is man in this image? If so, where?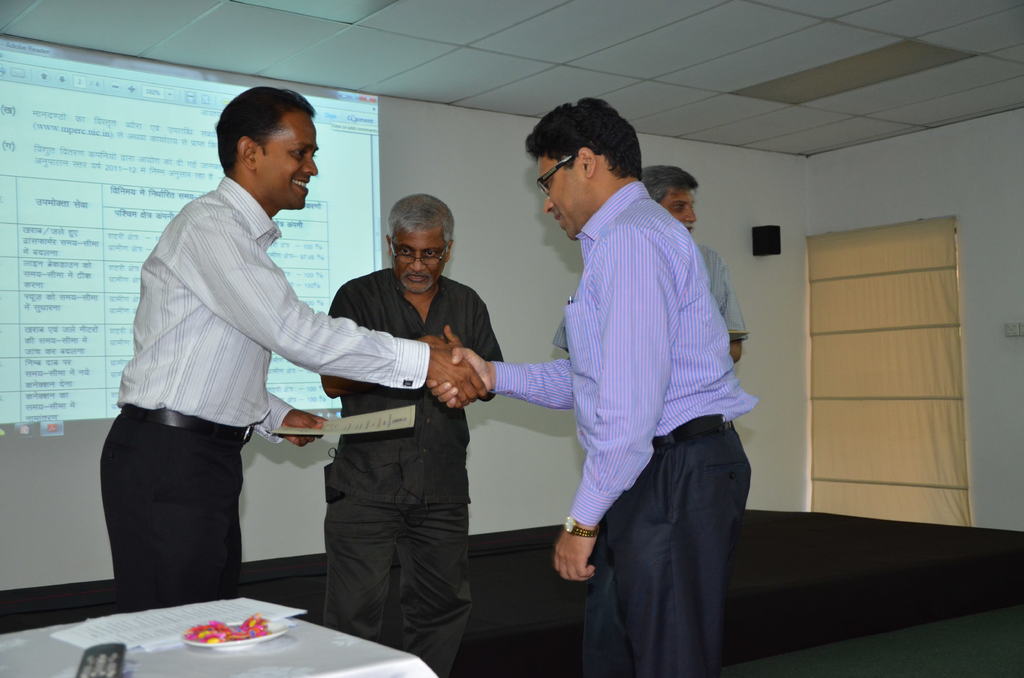
Yes, at <region>300, 174, 511, 677</region>.
